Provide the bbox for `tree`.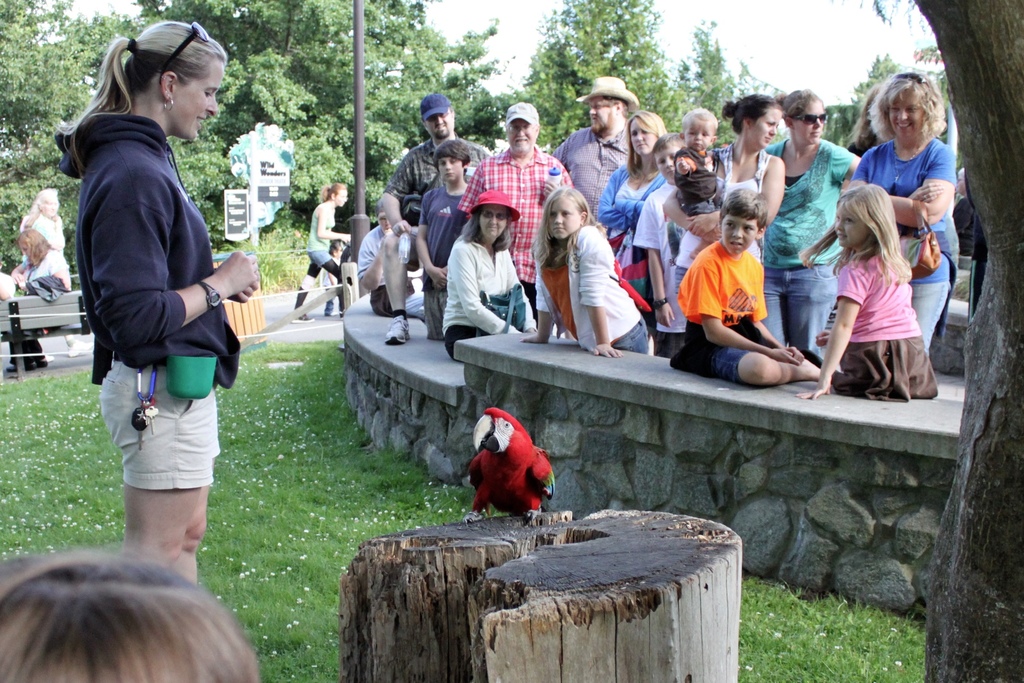
339 500 752 682.
